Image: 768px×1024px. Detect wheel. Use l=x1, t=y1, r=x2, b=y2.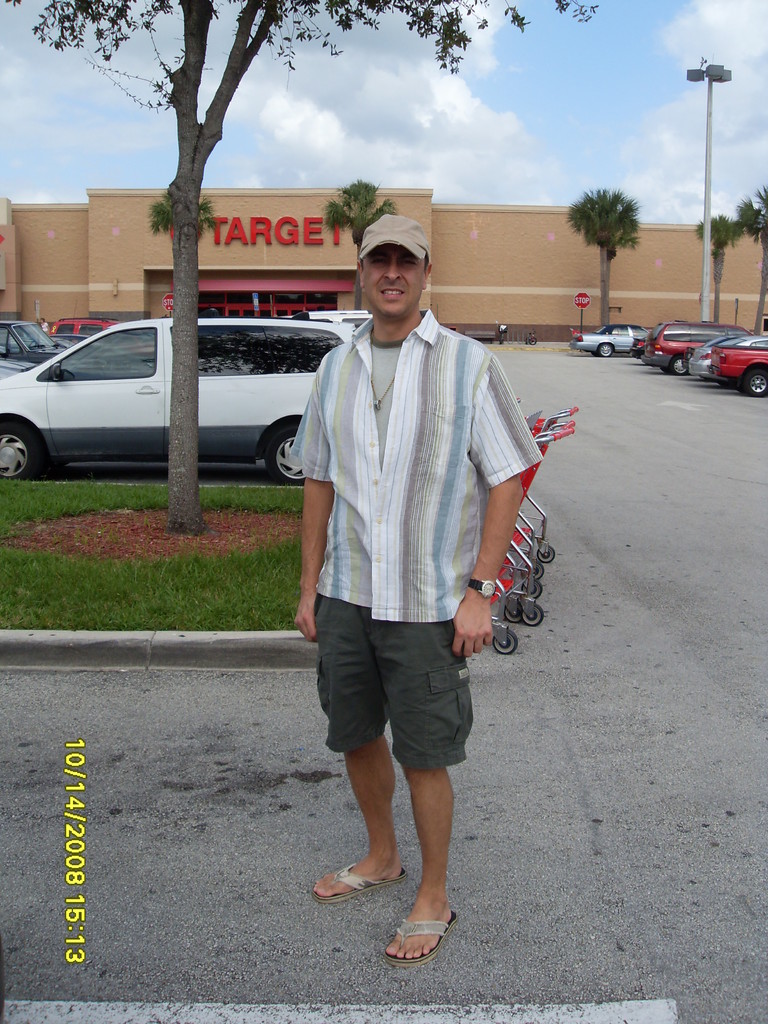
l=669, t=355, r=688, b=376.
